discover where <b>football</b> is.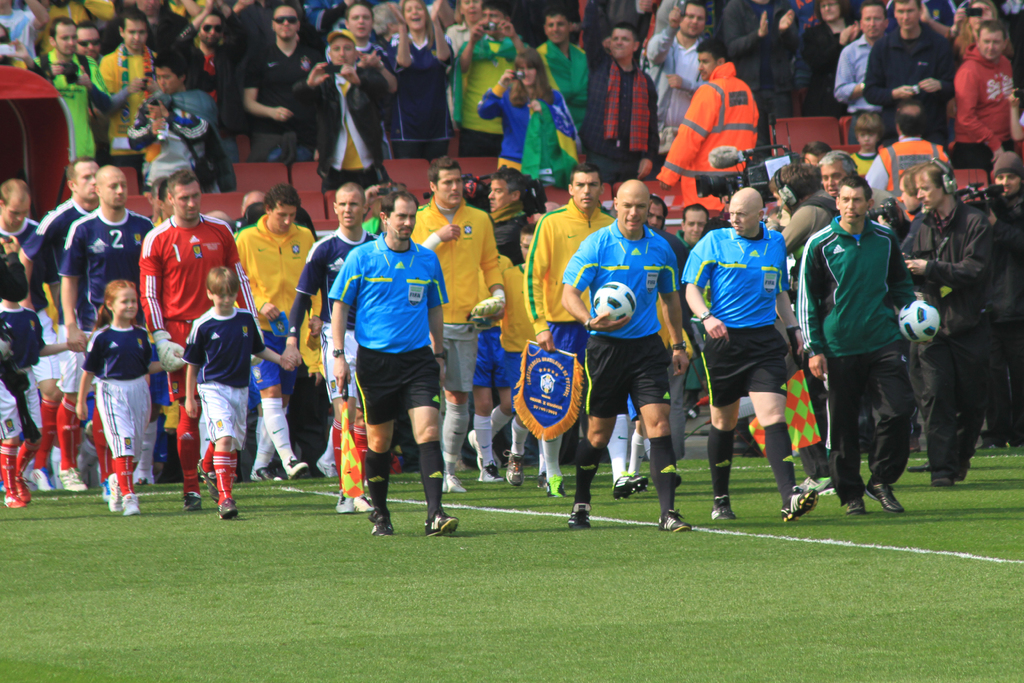
Discovered at (left=898, top=295, right=941, bottom=344).
